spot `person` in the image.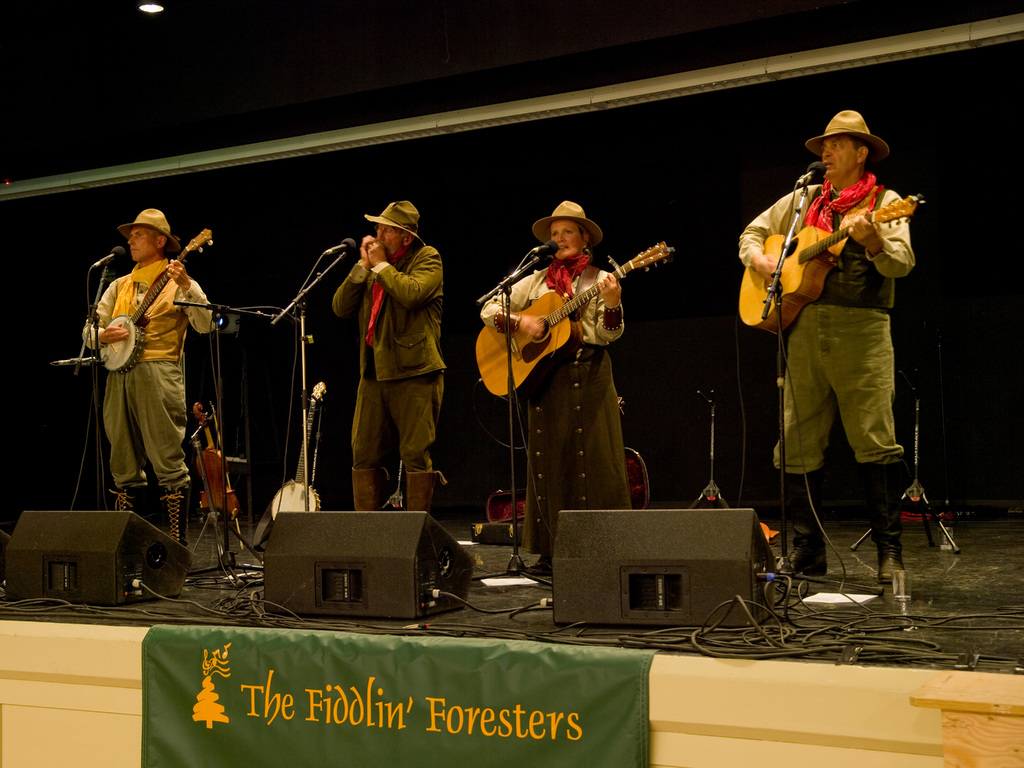
`person` found at pyautogui.locateOnScreen(330, 200, 445, 509).
